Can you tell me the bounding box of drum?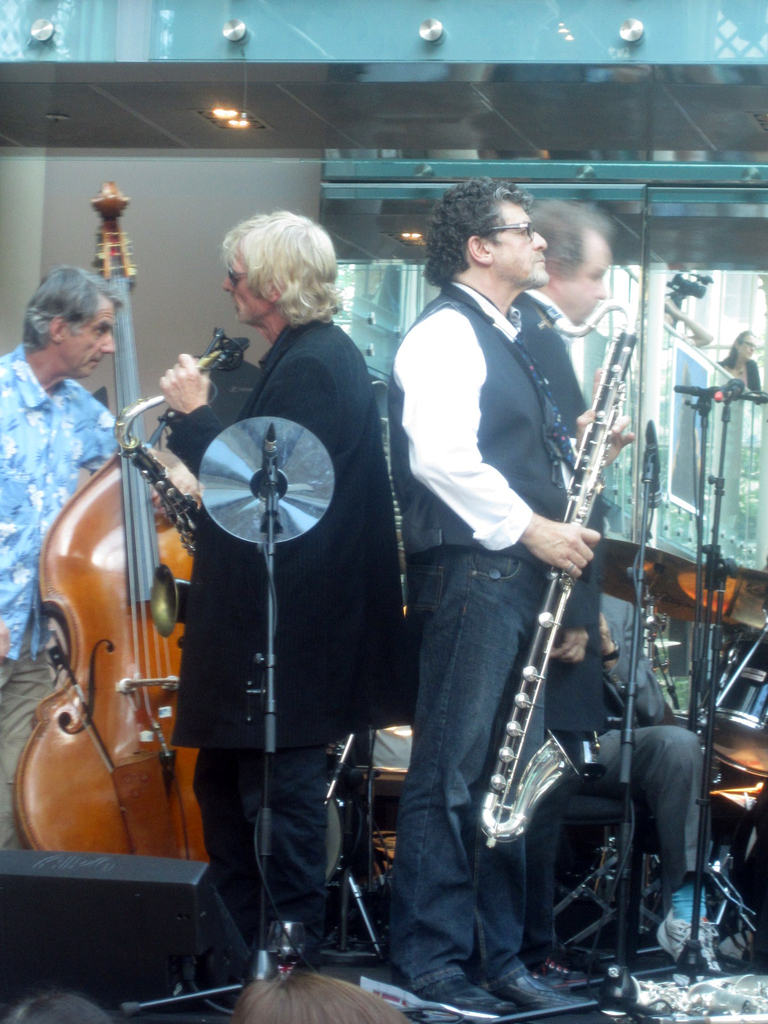
l=689, t=710, r=767, b=840.
